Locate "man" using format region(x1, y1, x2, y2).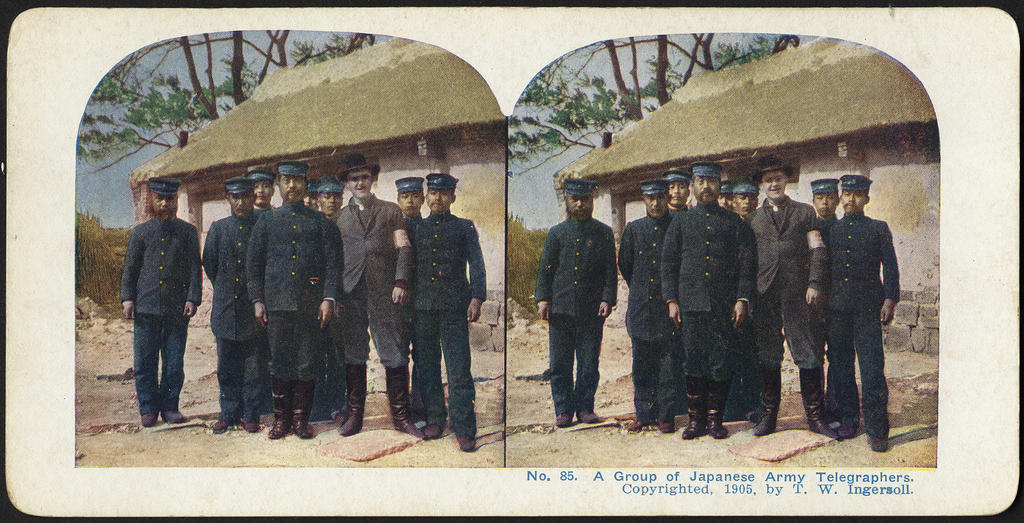
region(746, 154, 841, 437).
